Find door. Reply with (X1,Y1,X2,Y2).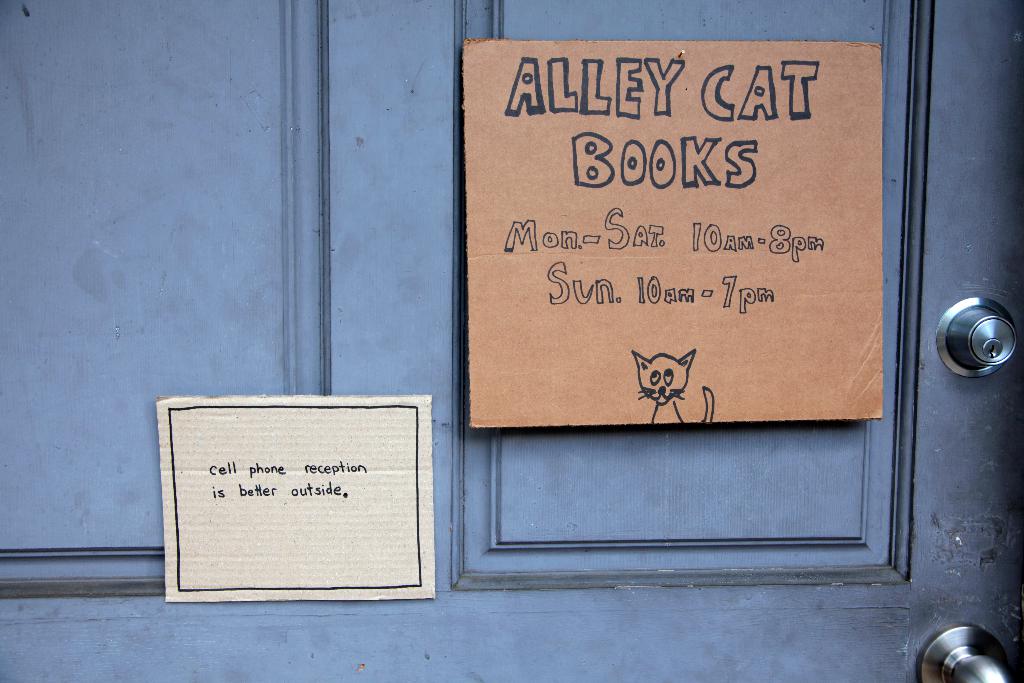
(0,4,1023,682).
